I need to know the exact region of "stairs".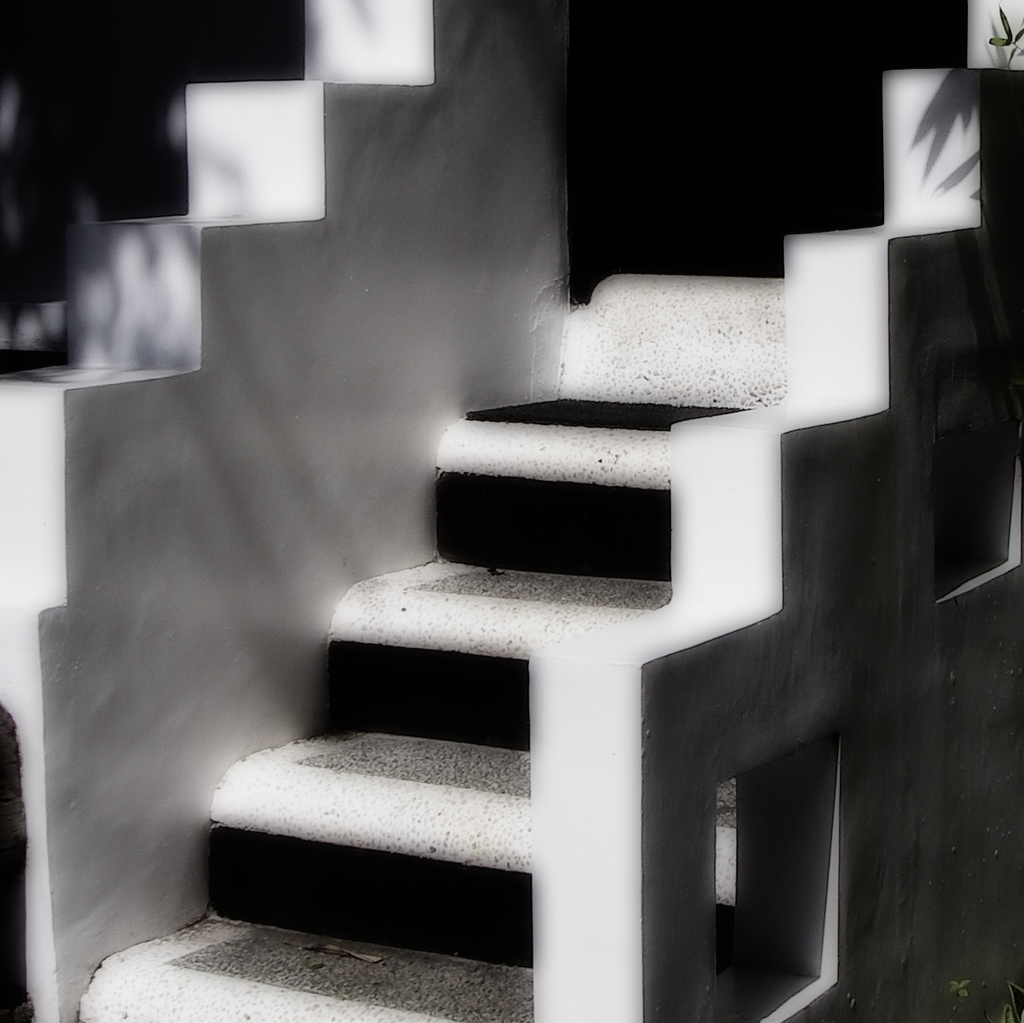
Region: [left=74, top=235, right=983, bottom=1022].
